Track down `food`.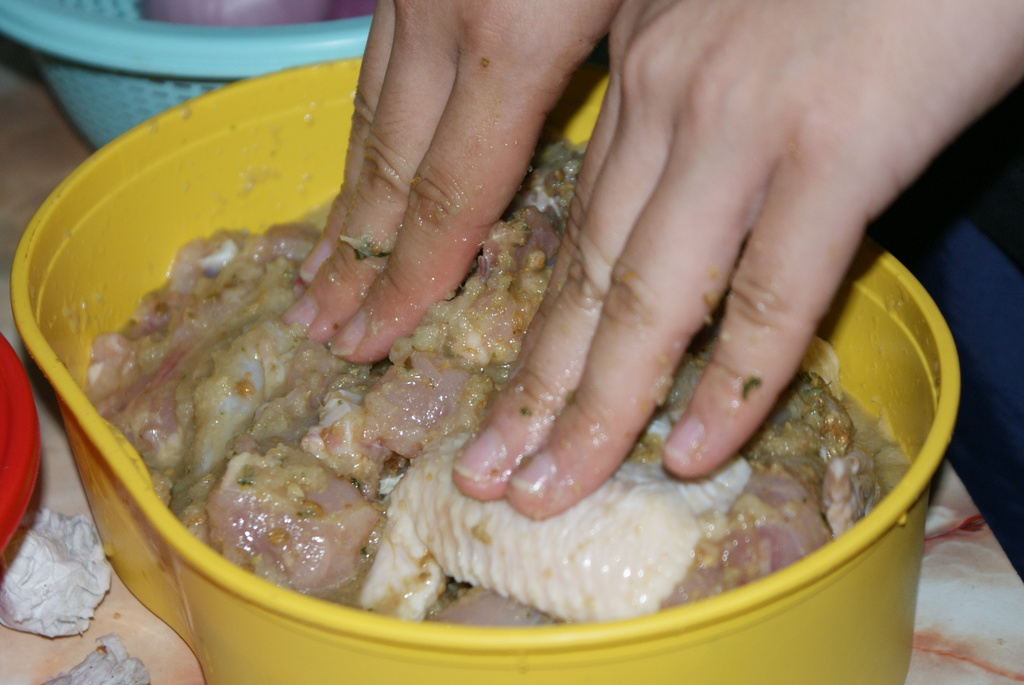
Tracked to [79,126,905,629].
